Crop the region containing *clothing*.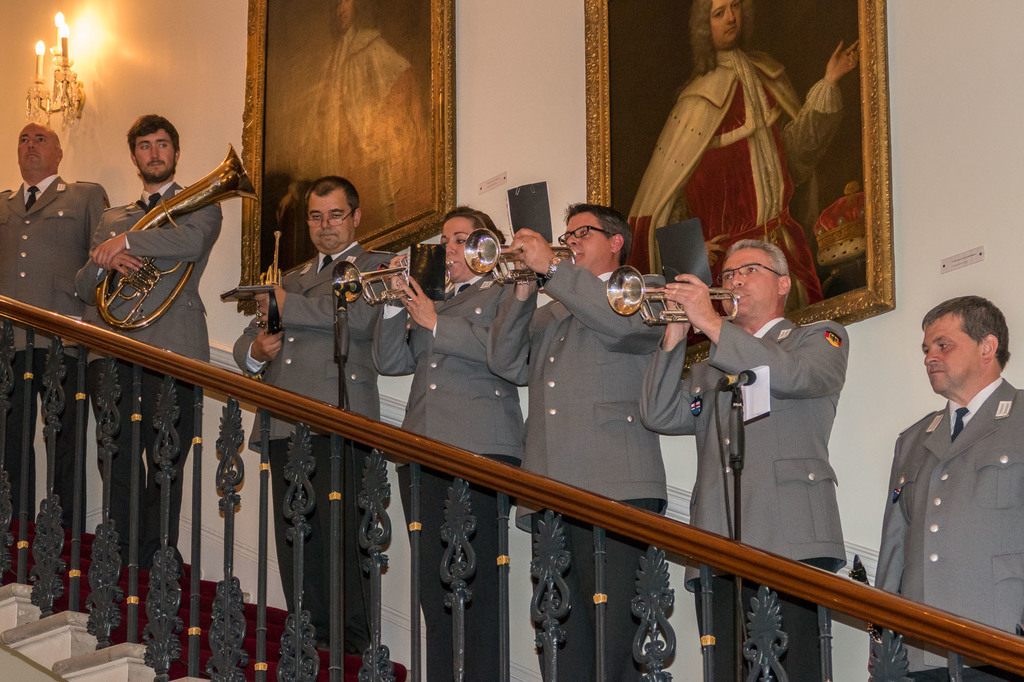
Crop region: bbox=(641, 313, 851, 681).
